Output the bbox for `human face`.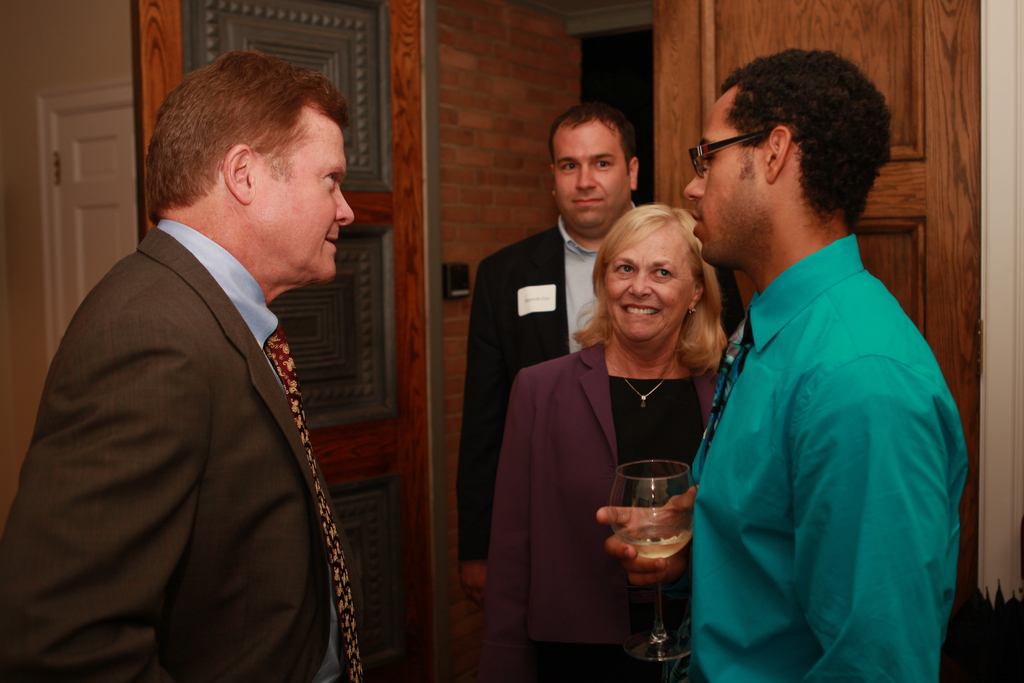
rect(605, 233, 691, 344).
